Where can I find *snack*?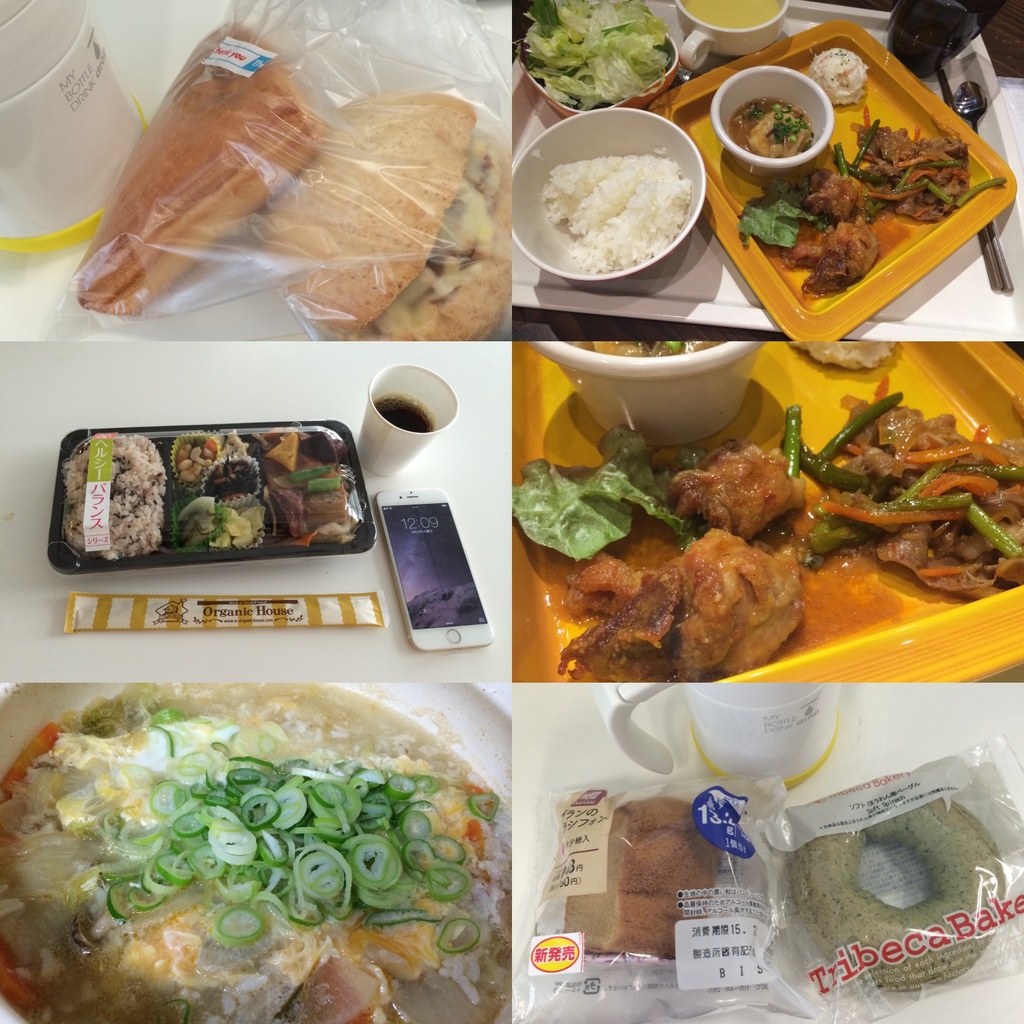
You can find it at x1=518, y1=8, x2=1015, y2=363.
